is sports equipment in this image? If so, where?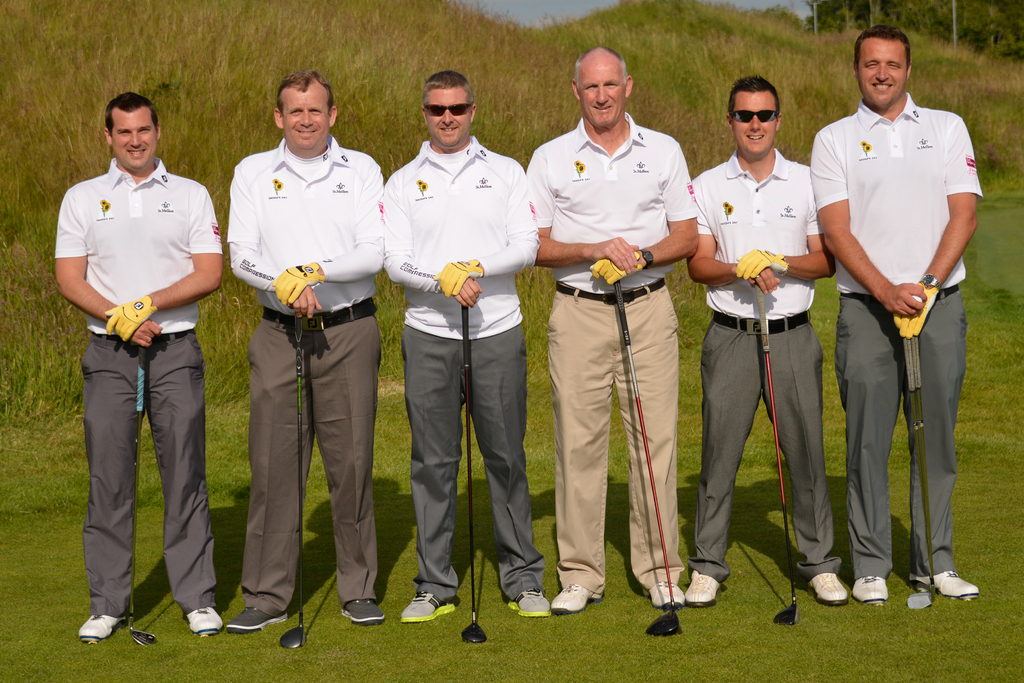
Yes, at rect(276, 262, 324, 307).
